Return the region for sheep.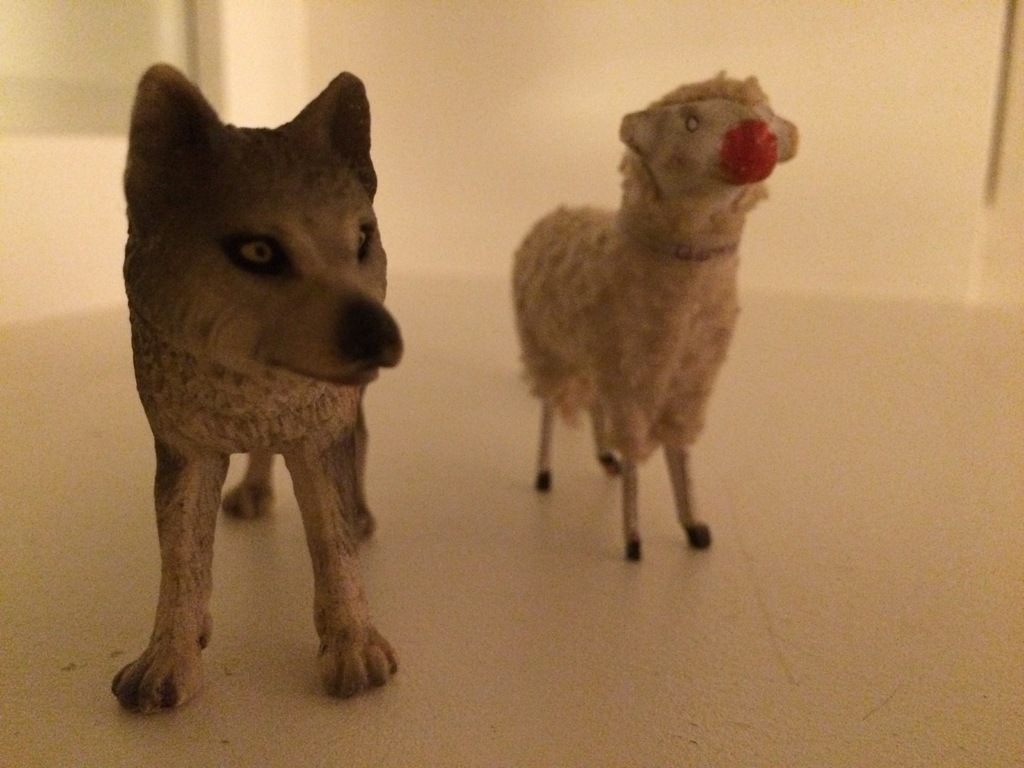
<box>490,58,800,556</box>.
